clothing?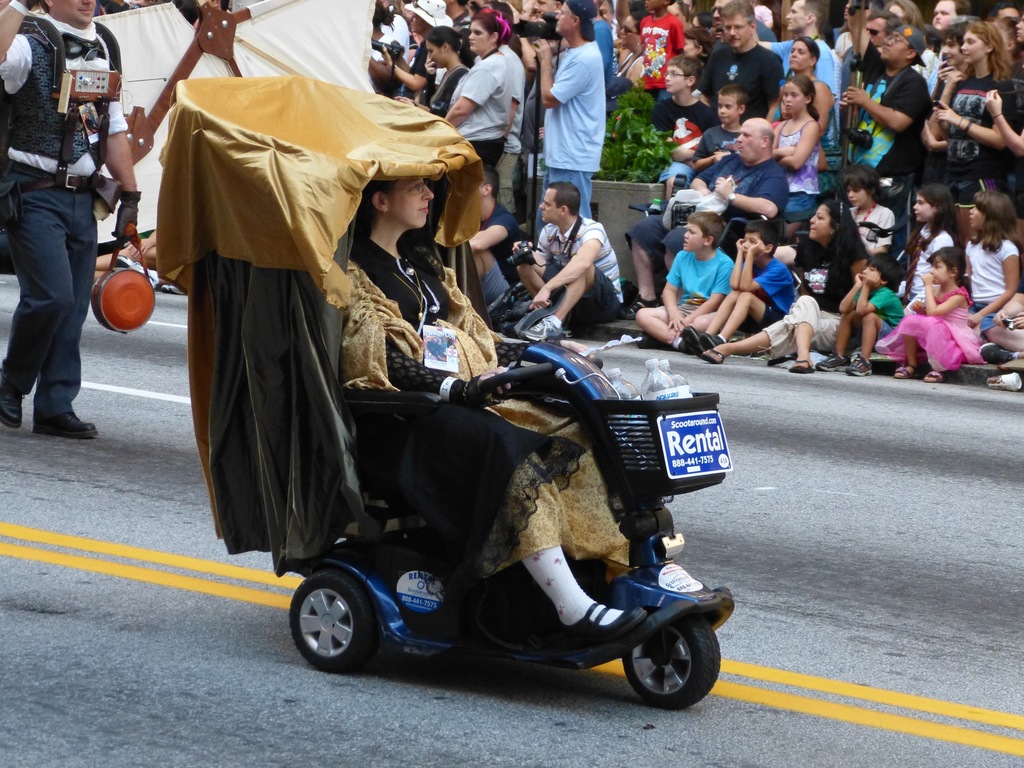
(849,195,897,259)
